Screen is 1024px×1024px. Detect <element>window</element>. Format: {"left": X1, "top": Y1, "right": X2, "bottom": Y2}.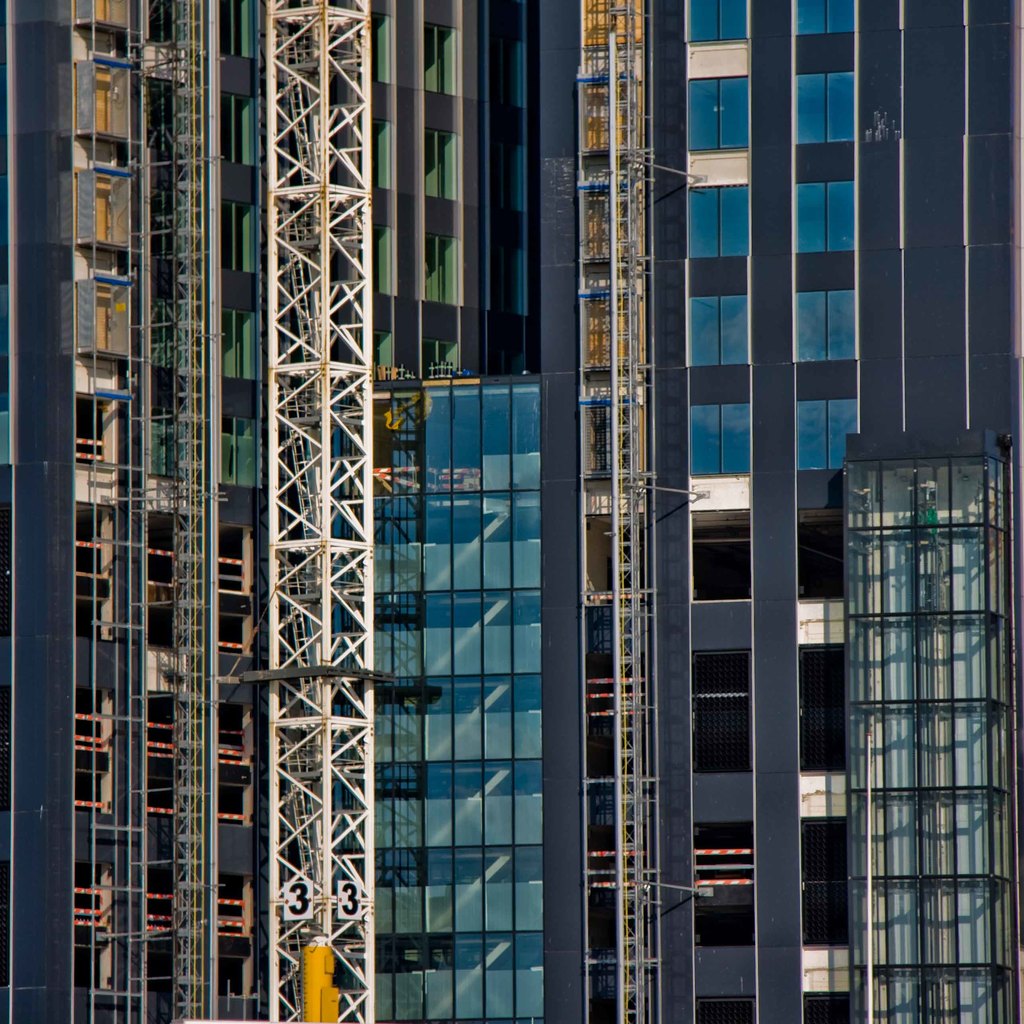
{"left": 690, "top": 650, "right": 753, "bottom": 772}.
